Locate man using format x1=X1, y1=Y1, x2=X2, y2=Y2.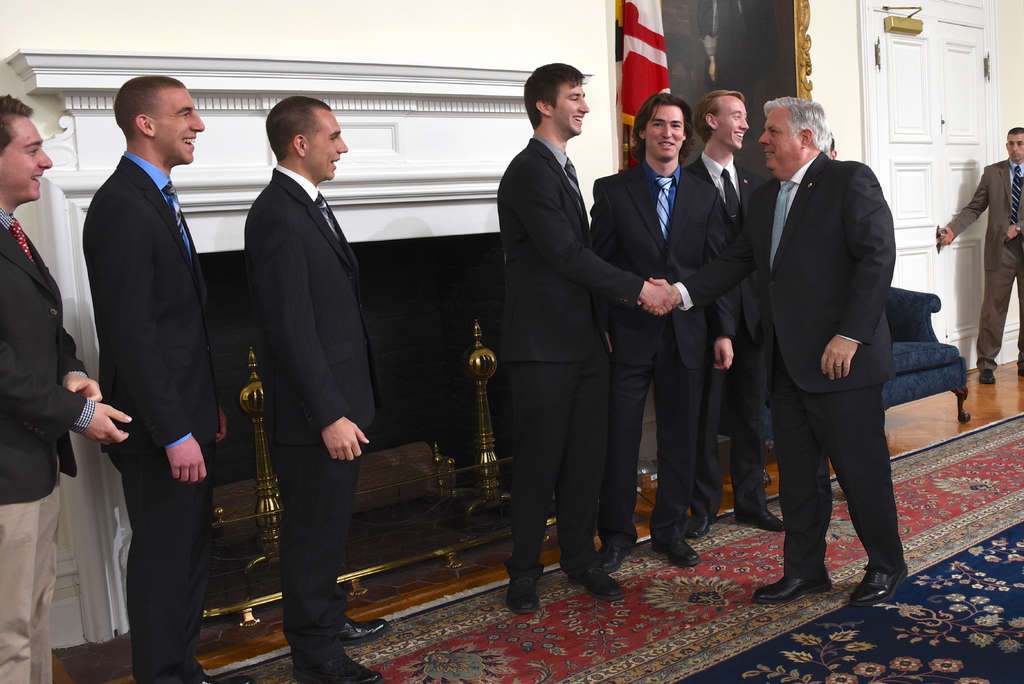
x1=0, y1=94, x2=134, y2=683.
